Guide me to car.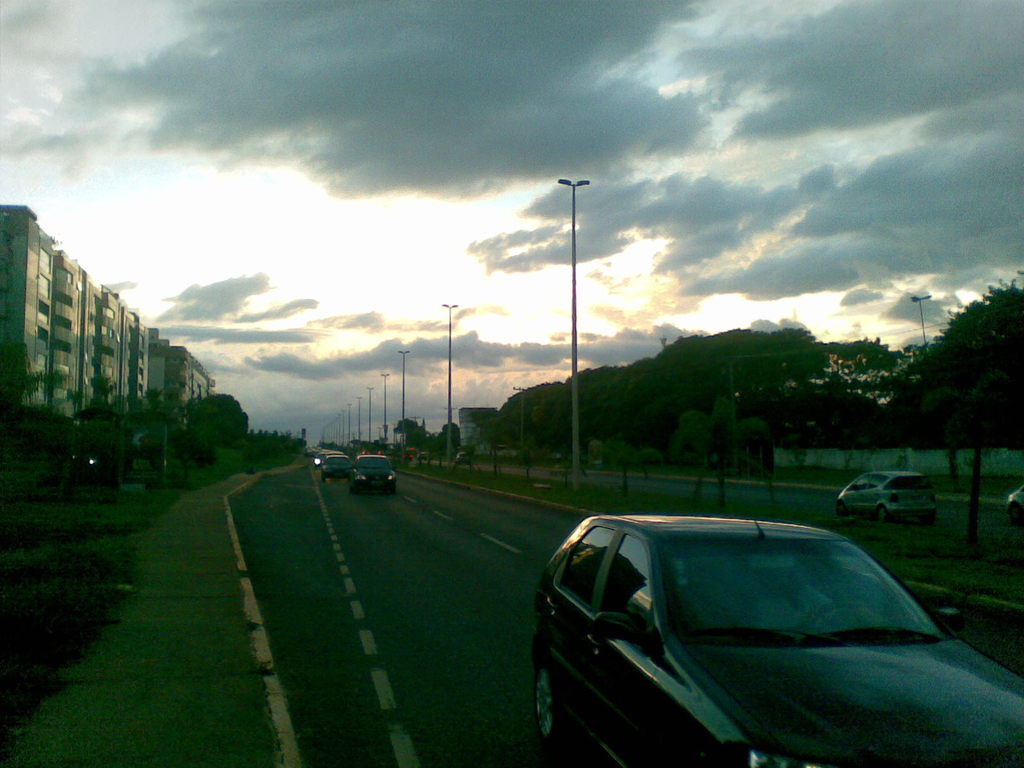
Guidance: region(321, 454, 354, 481).
